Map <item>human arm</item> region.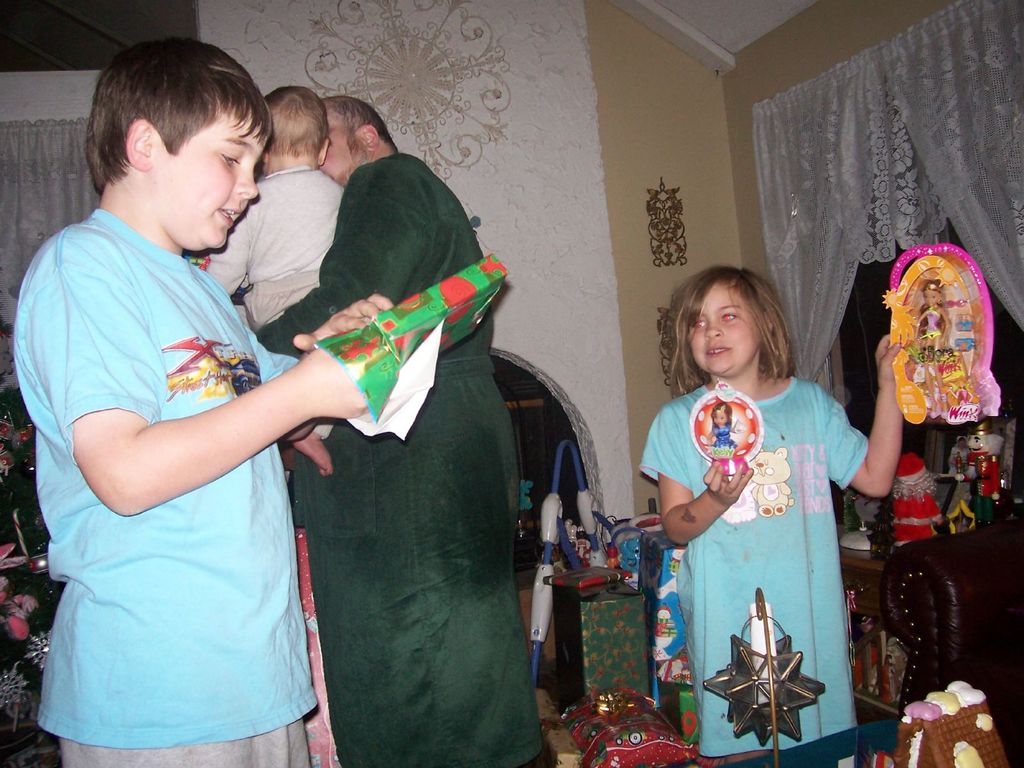
Mapped to box(939, 308, 952, 342).
